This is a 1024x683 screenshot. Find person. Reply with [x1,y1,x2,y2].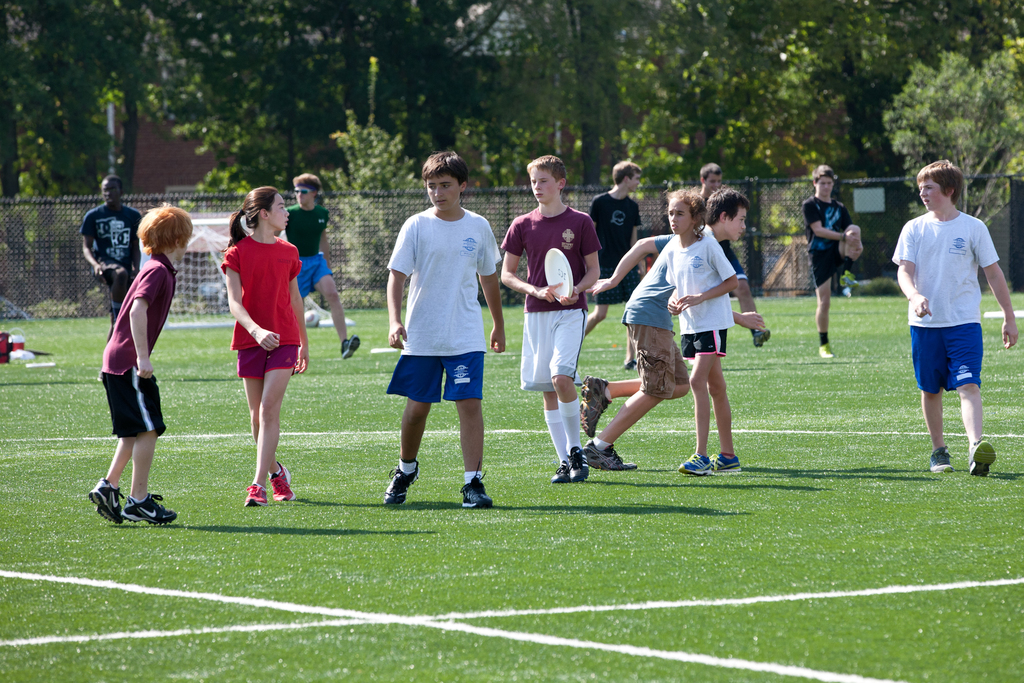
[669,184,740,474].
